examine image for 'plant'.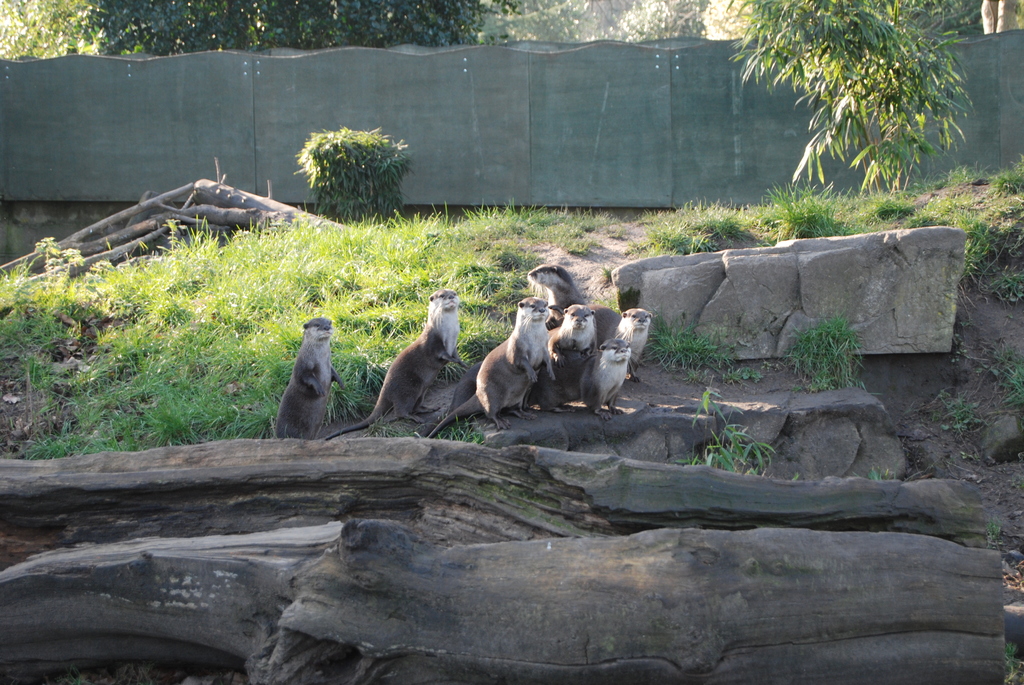
Examination result: <box>680,388,771,475</box>.
